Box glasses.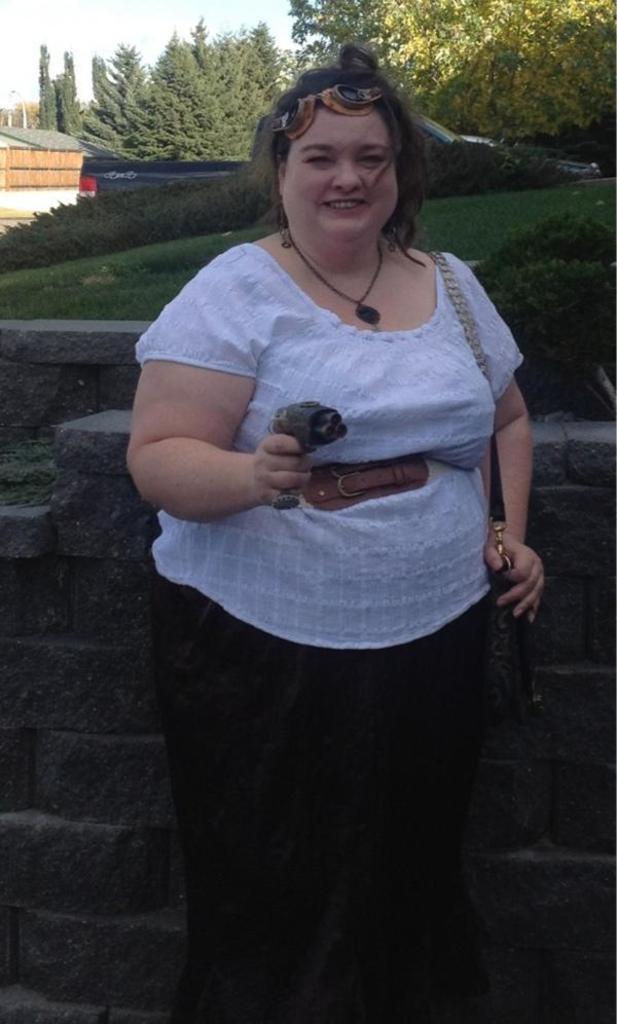
box=[274, 76, 389, 146].
